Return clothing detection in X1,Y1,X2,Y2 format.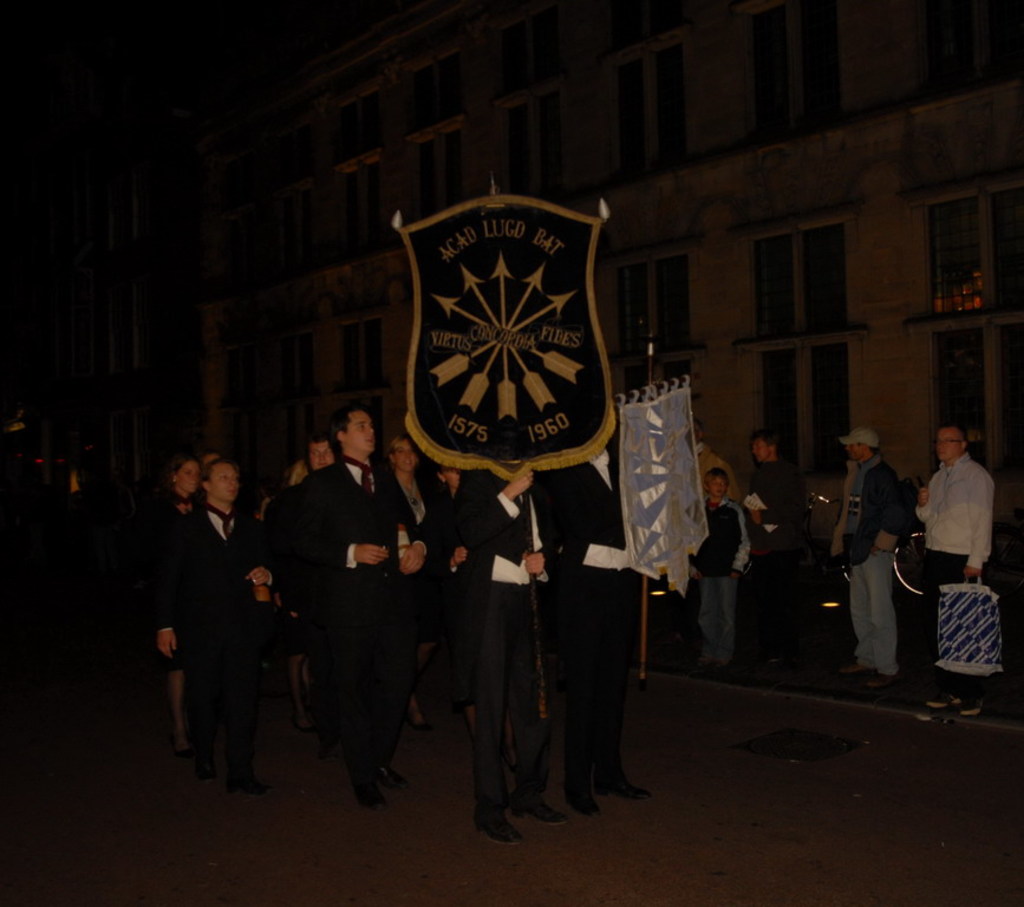
924,465,987,697.
